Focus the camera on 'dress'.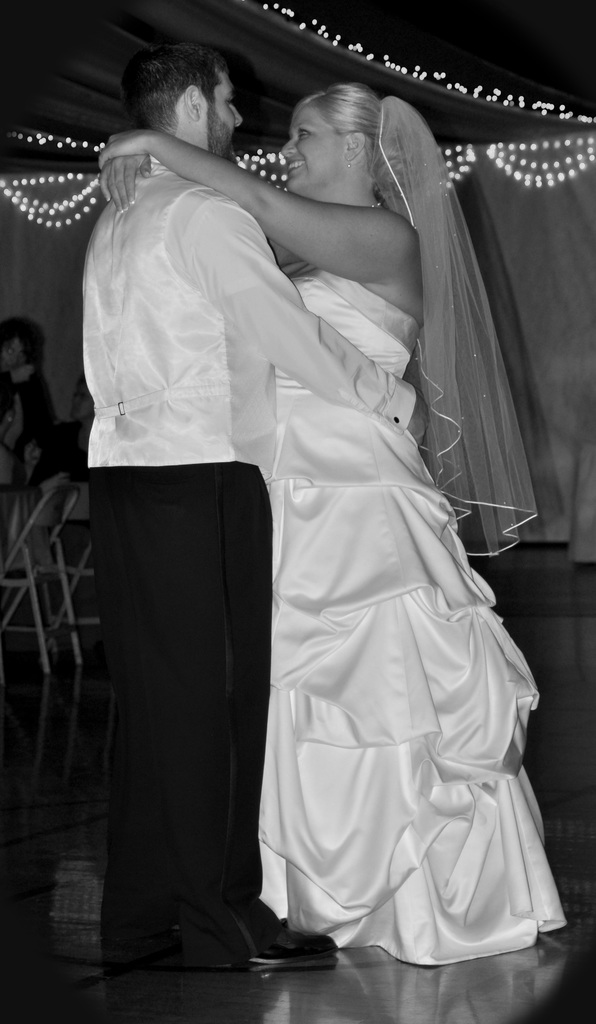
Focus region: x1=256 y1=275 x2=566 y2=966.
